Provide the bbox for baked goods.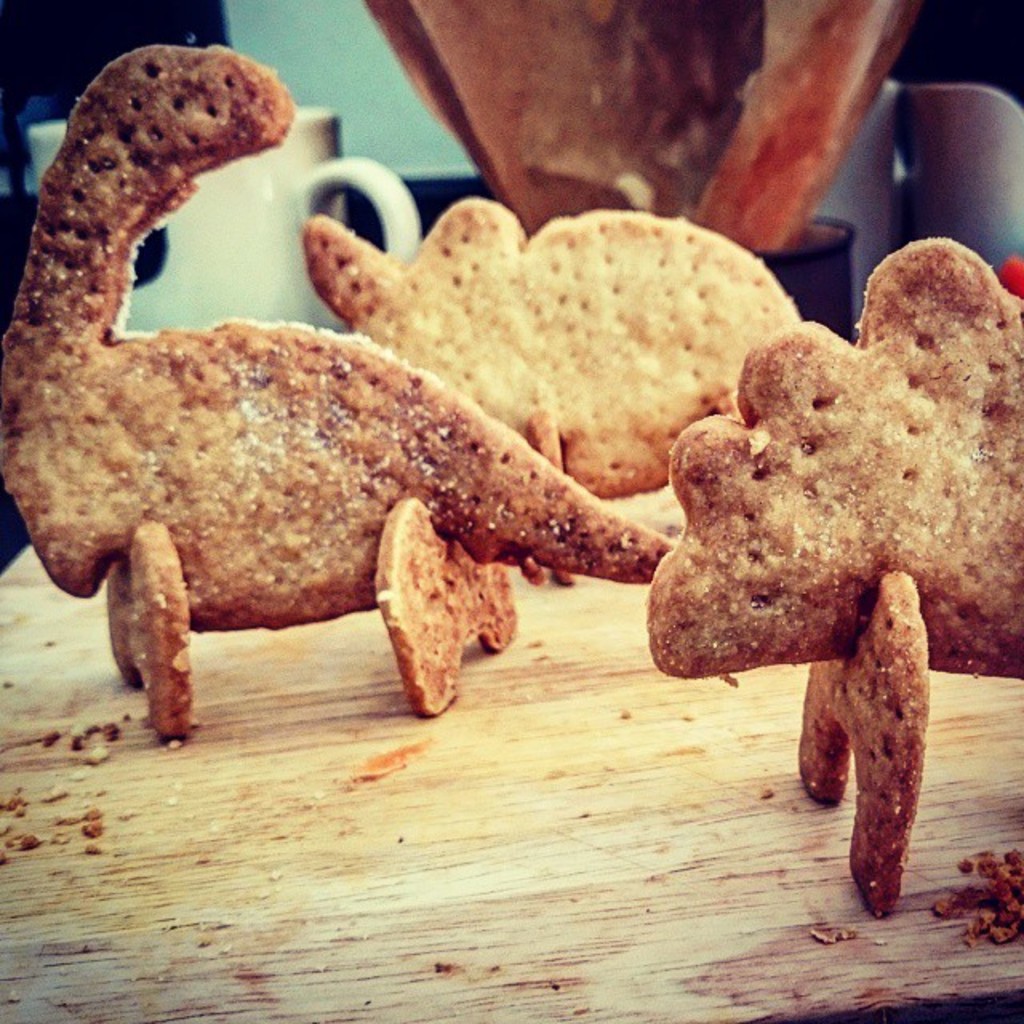
{"left": 643, "top": 240, "right": 1022, "bottom": 923}.
